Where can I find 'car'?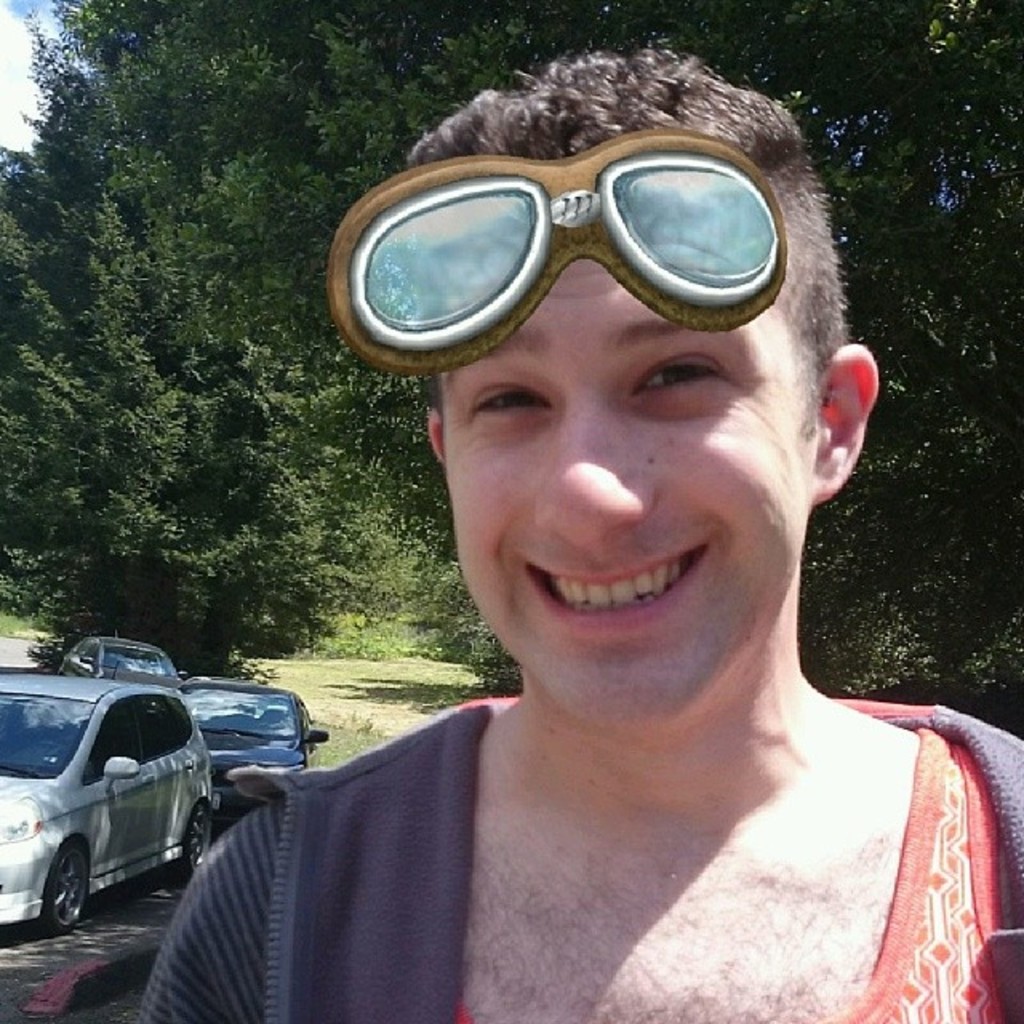
You can find it at x1=178, y1=677, x2=330, y2=832.
